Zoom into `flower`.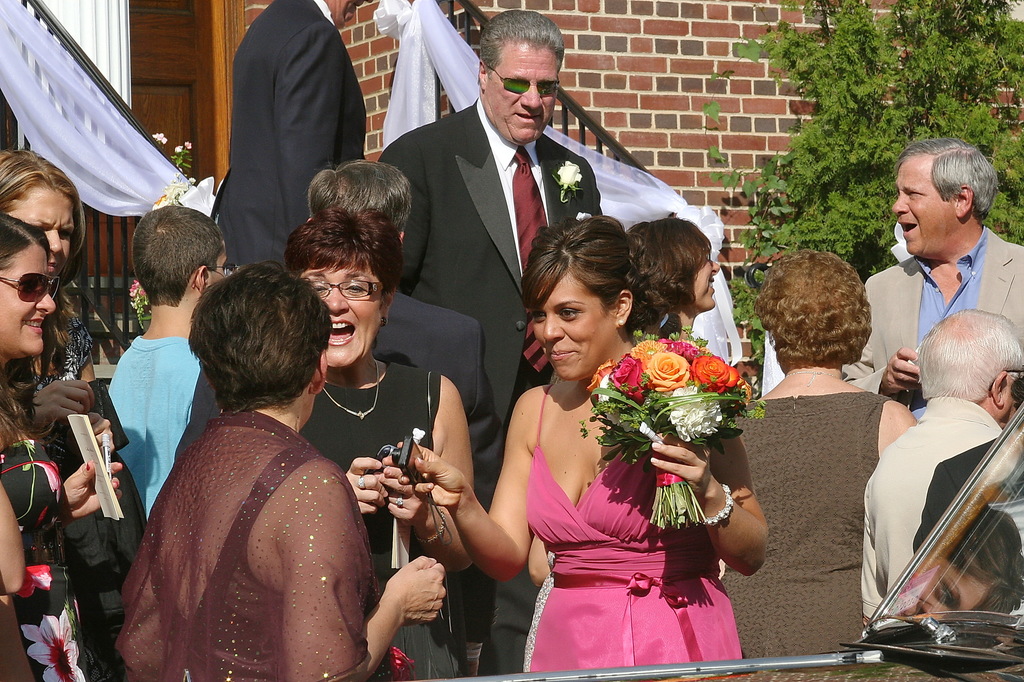
Zoom target: detection(127, 277, 152, 303).
